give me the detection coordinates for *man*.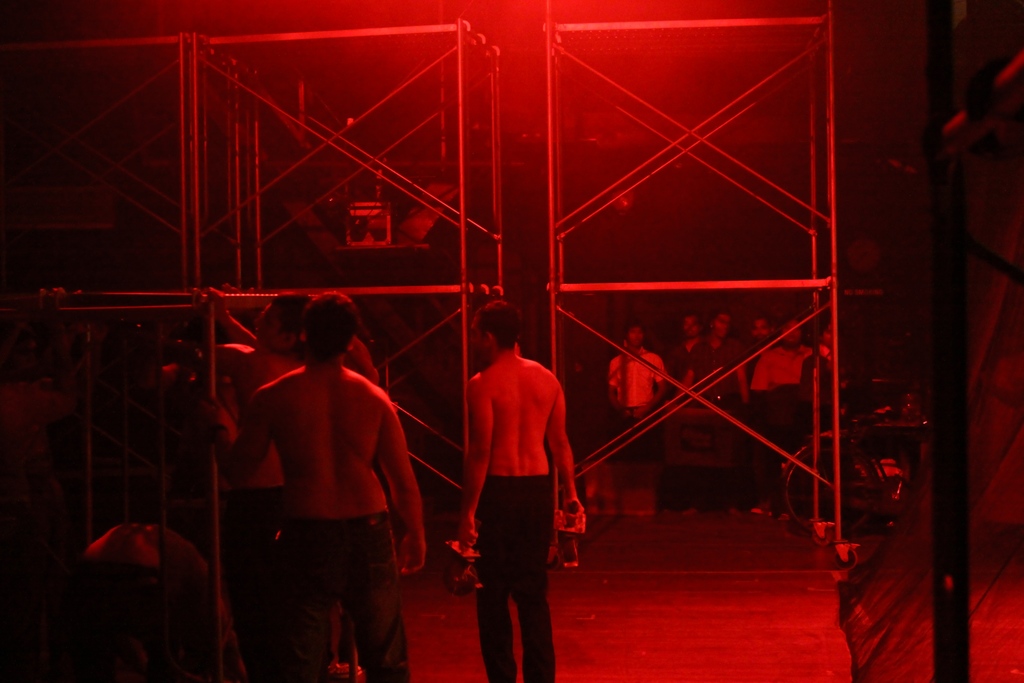
bbox=[200, 287, 427, 682].
